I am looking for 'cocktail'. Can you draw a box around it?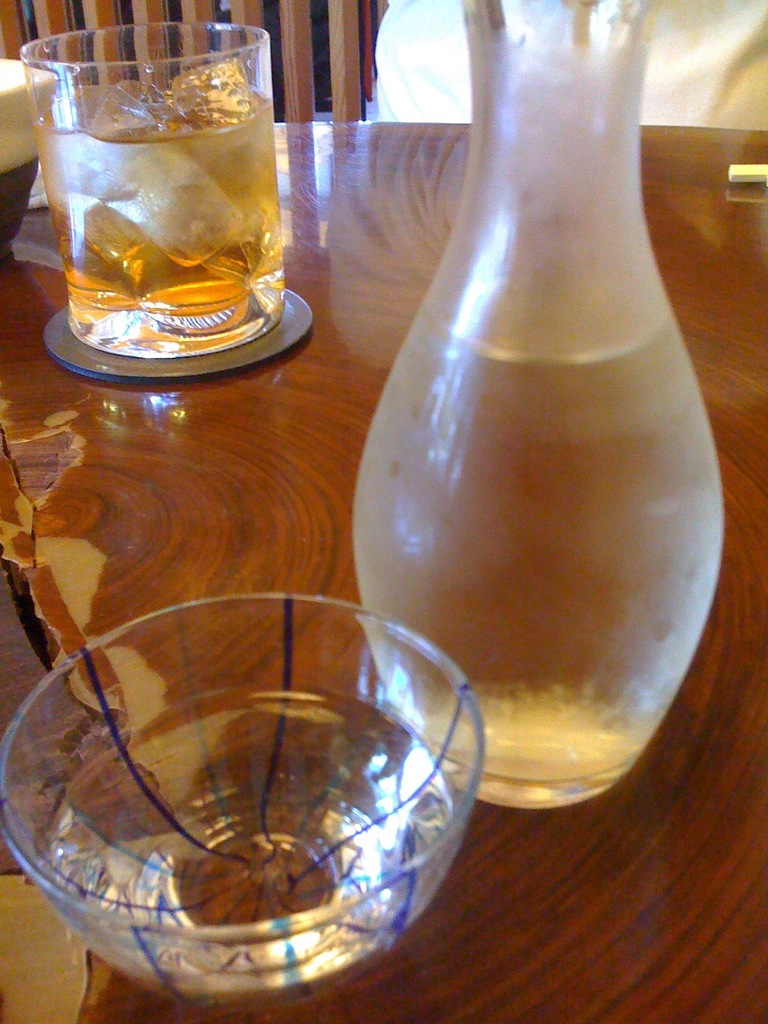
Sure, the bounding box is BBox(28, 22, 298, 347).
